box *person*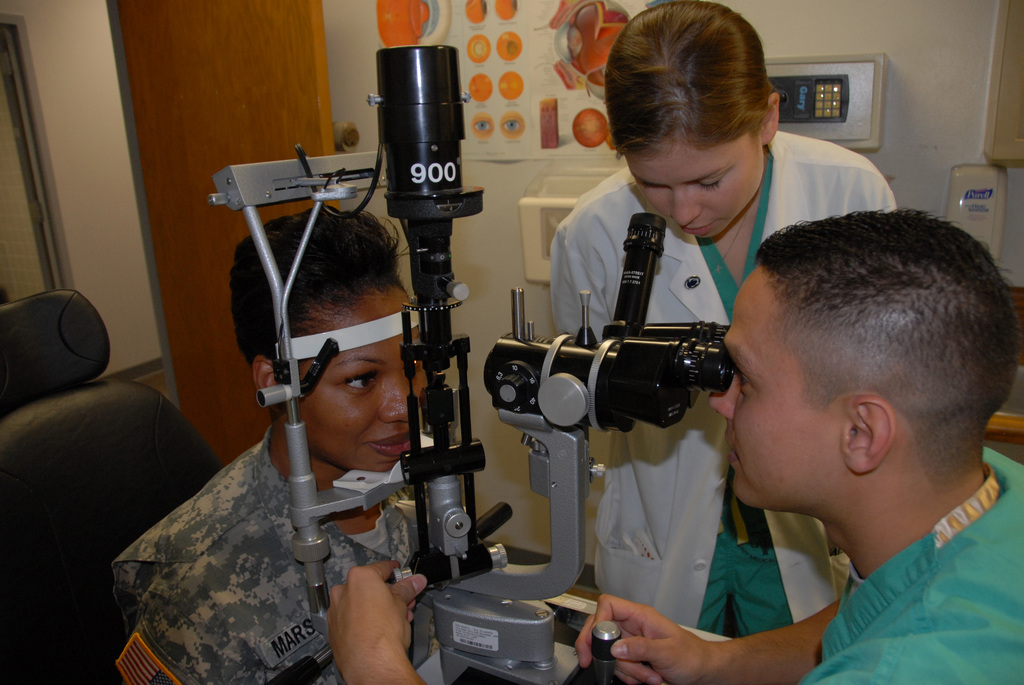
573, 209, 1023, 684
